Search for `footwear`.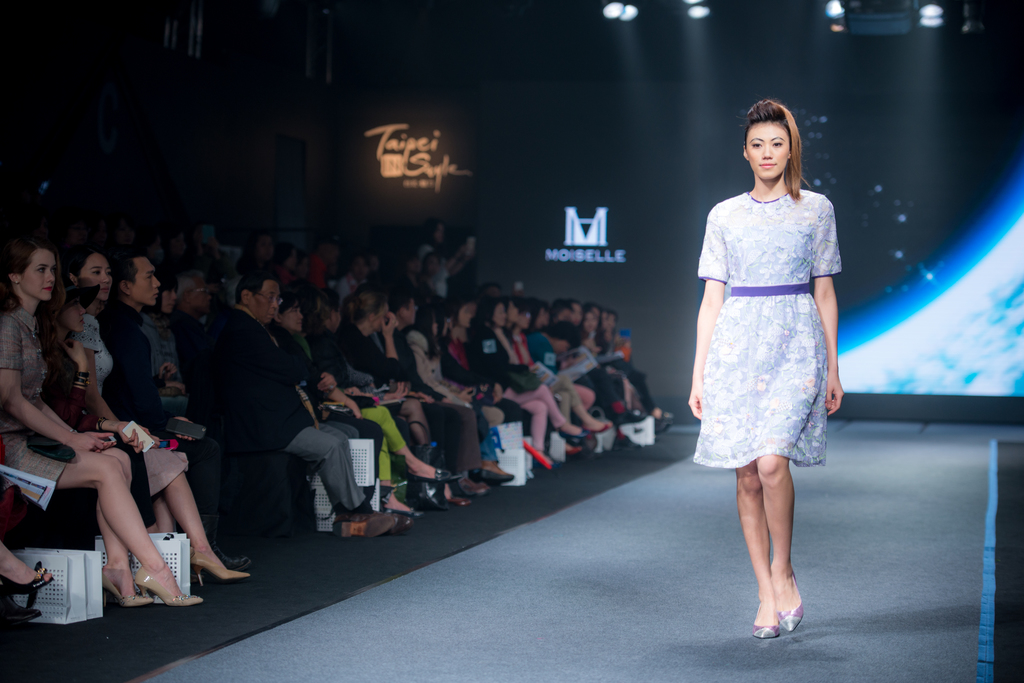
Found at pyautogui.locateOnScreen(331, 510, 391, 538).
